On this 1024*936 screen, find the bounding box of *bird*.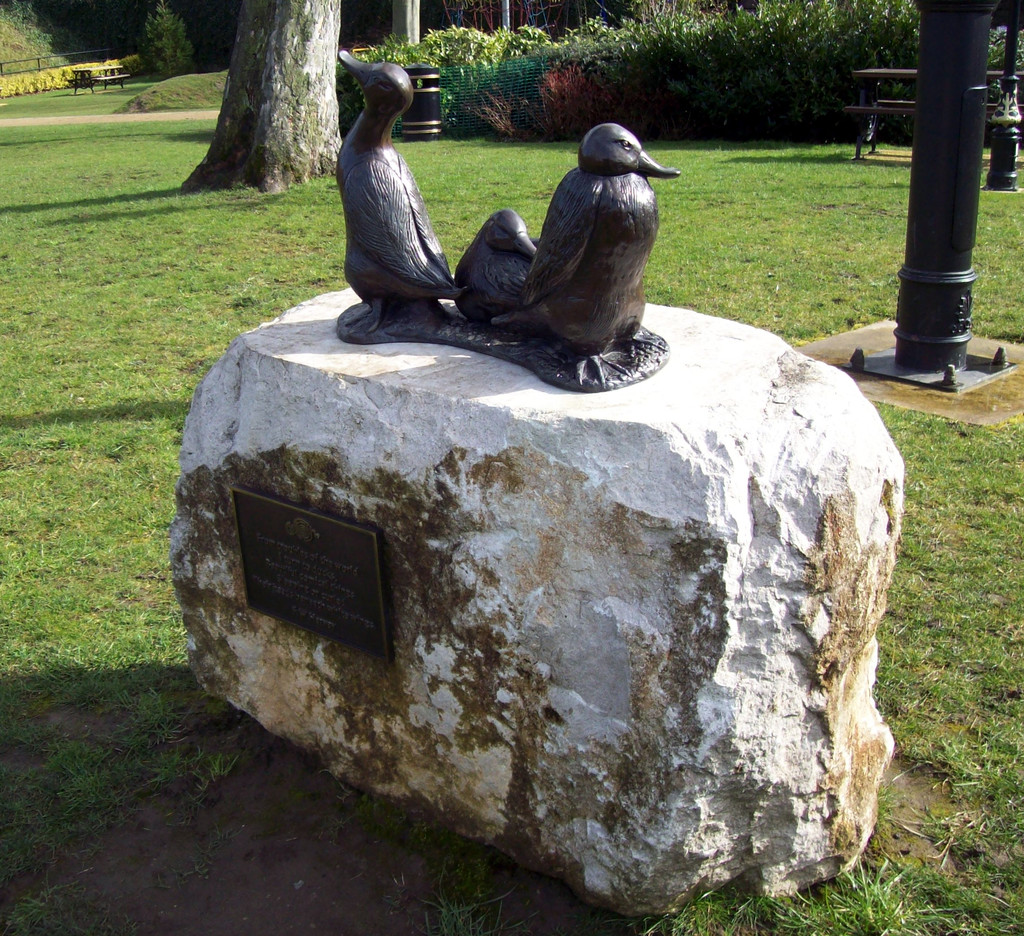
Bounding box: BBox(333, 44, 467, 333).
